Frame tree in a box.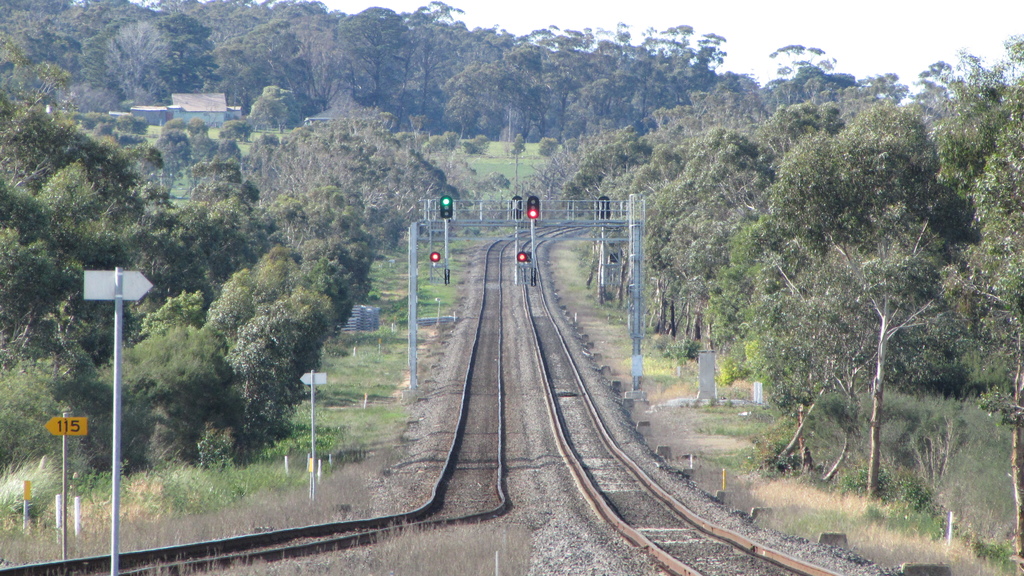
(left=783, top=102, right=980, bottom=505).
